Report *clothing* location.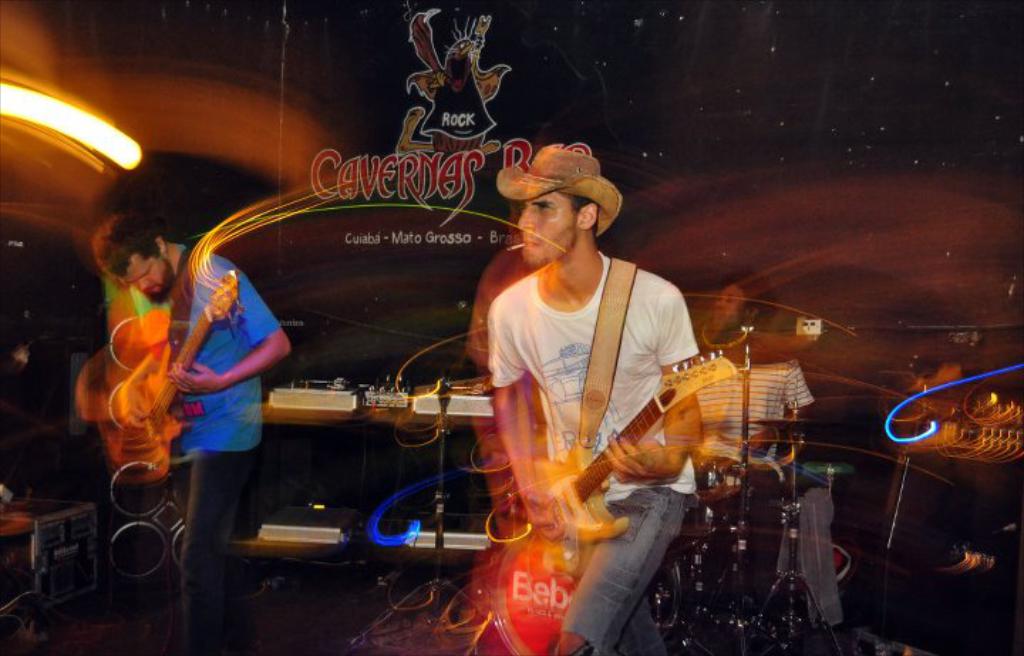
Report: bbox=(484, 256, 718, 655).
